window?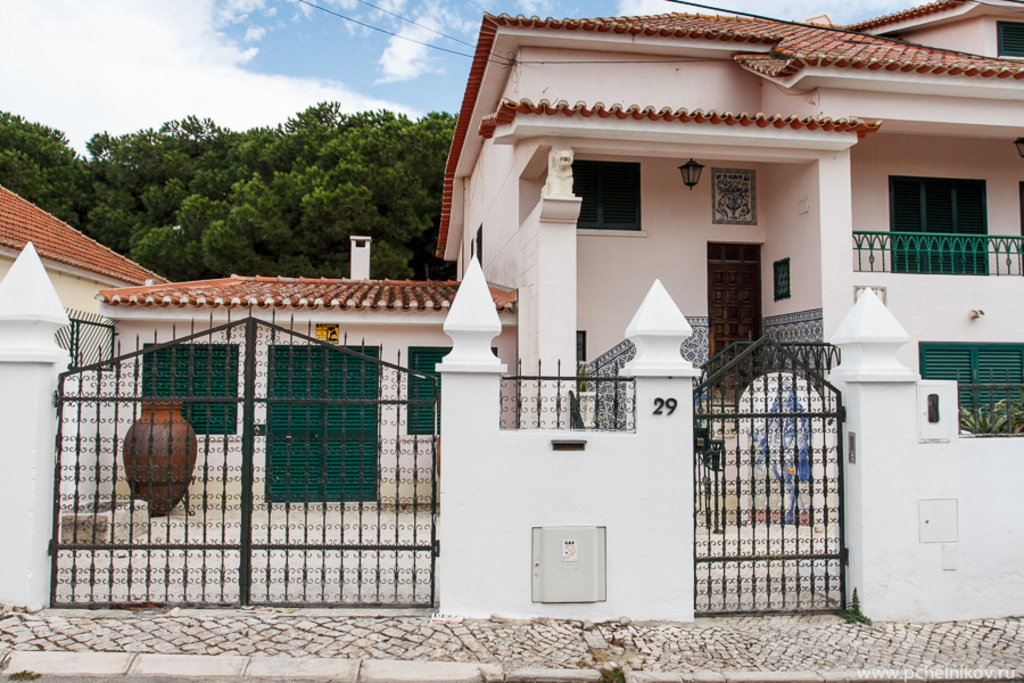
left=147, top=339, right=236, bottom=433
